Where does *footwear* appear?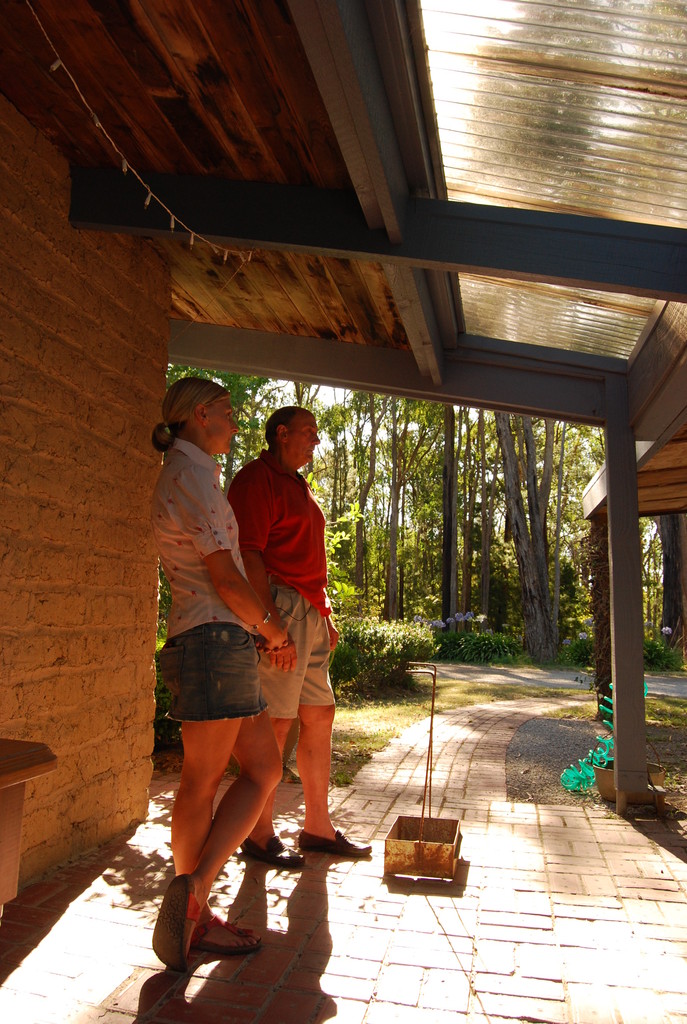
Appears at 169 886 237 948.
